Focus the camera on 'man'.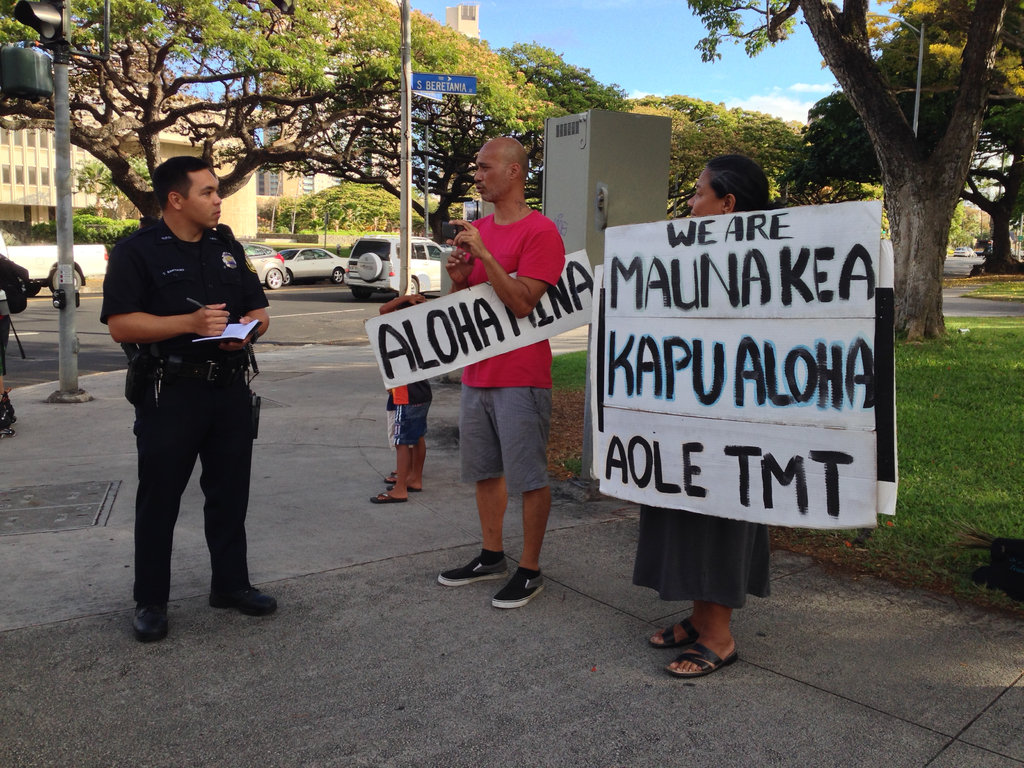
Focus region: [97, 164, 276, 625].
